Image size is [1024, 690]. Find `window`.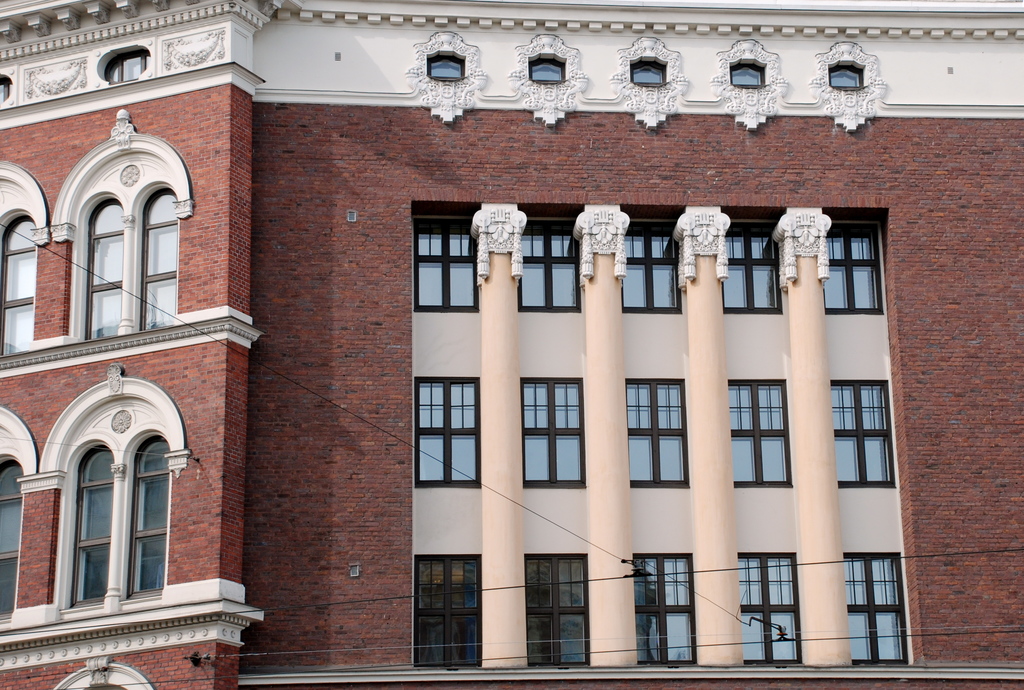
(x1=0, y1=447, x2=37, y2=623).
